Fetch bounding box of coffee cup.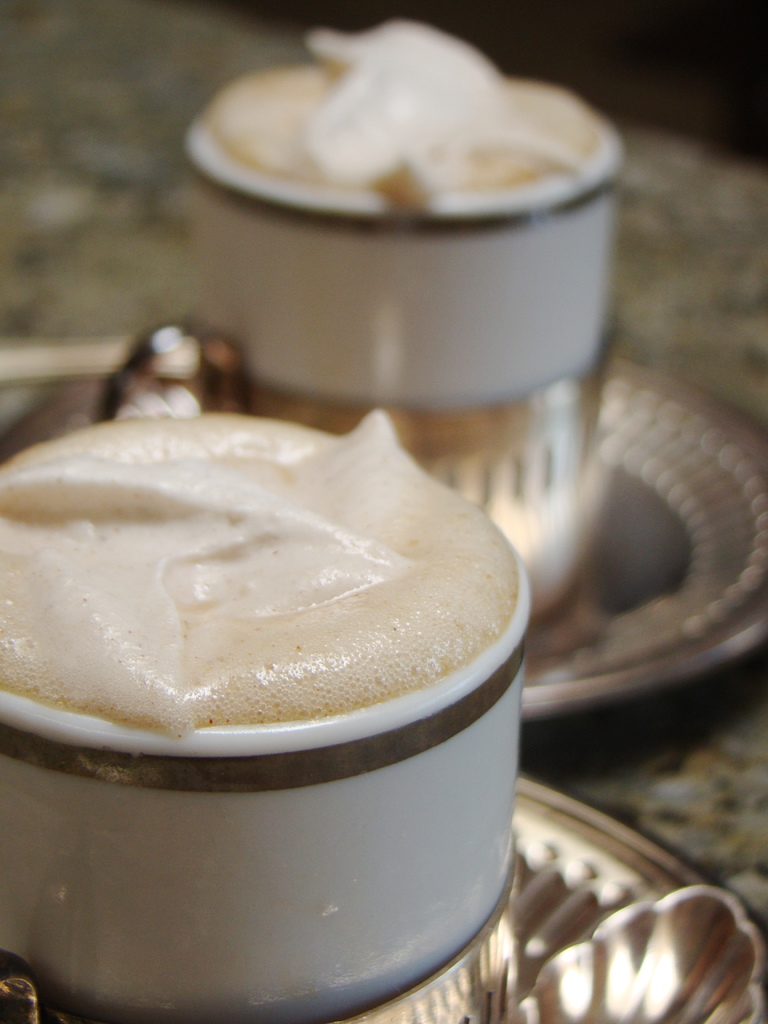
Bbox: bbox(0, 404, 534, 1023).
